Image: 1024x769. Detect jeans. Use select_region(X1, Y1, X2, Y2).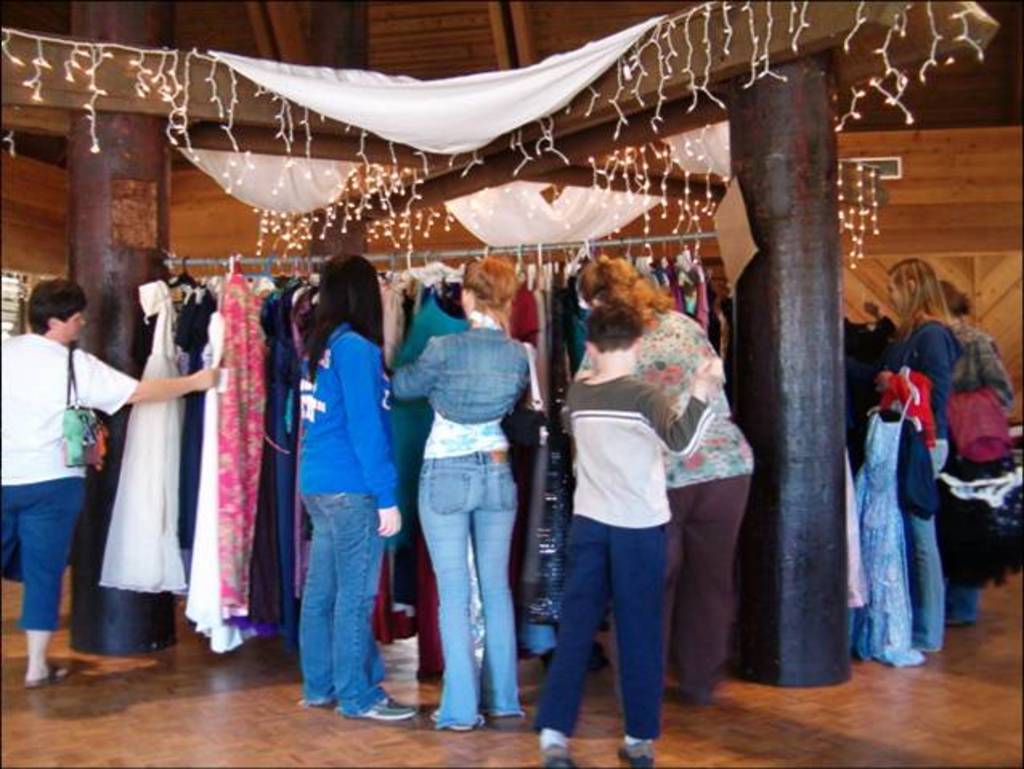
select_region(411, 451, 512, 726).
